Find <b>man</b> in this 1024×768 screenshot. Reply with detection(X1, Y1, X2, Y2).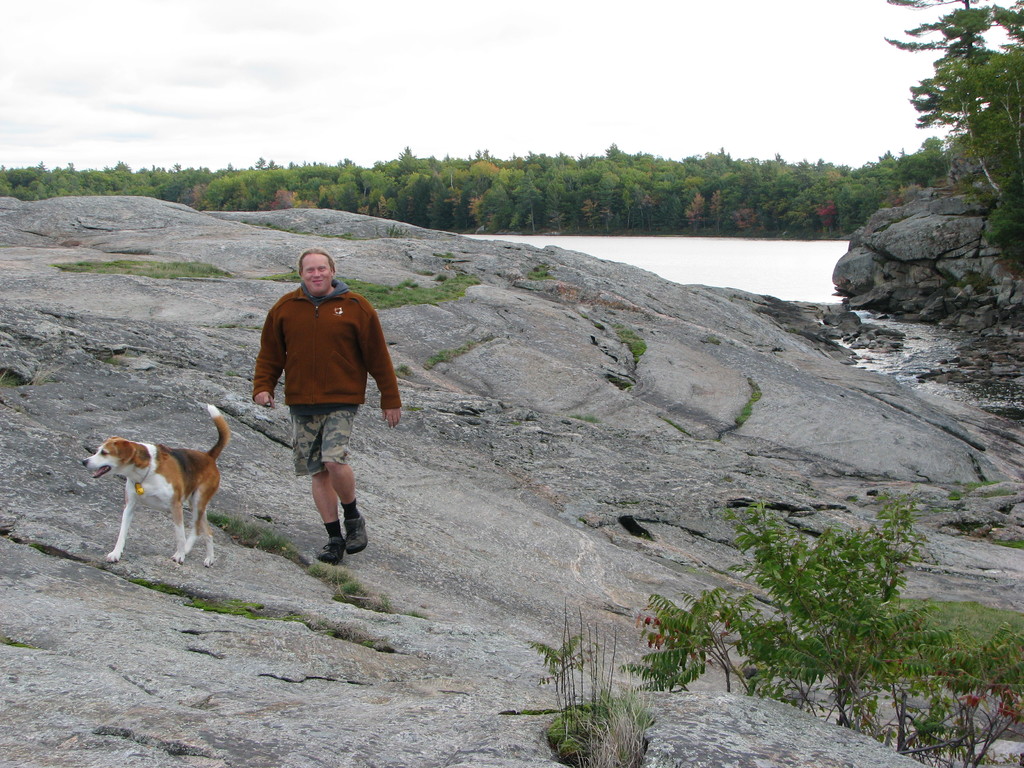
detection(252, 244, 403, 565).
